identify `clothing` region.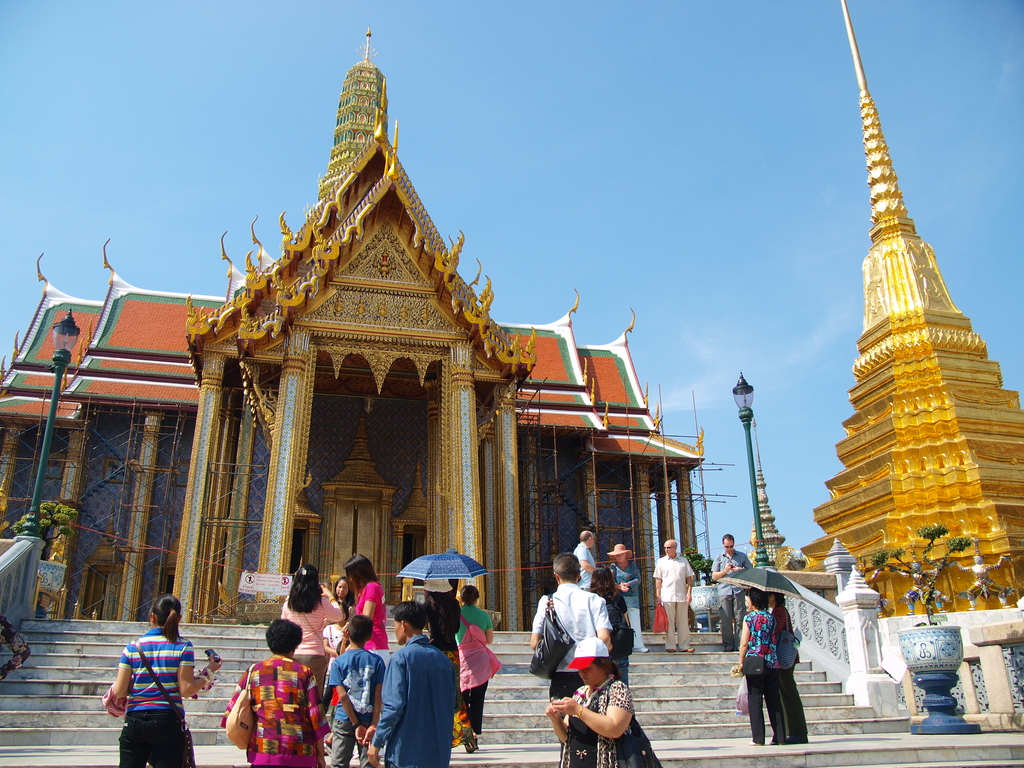
Region: bbox=(323, 648, 390, 766).
